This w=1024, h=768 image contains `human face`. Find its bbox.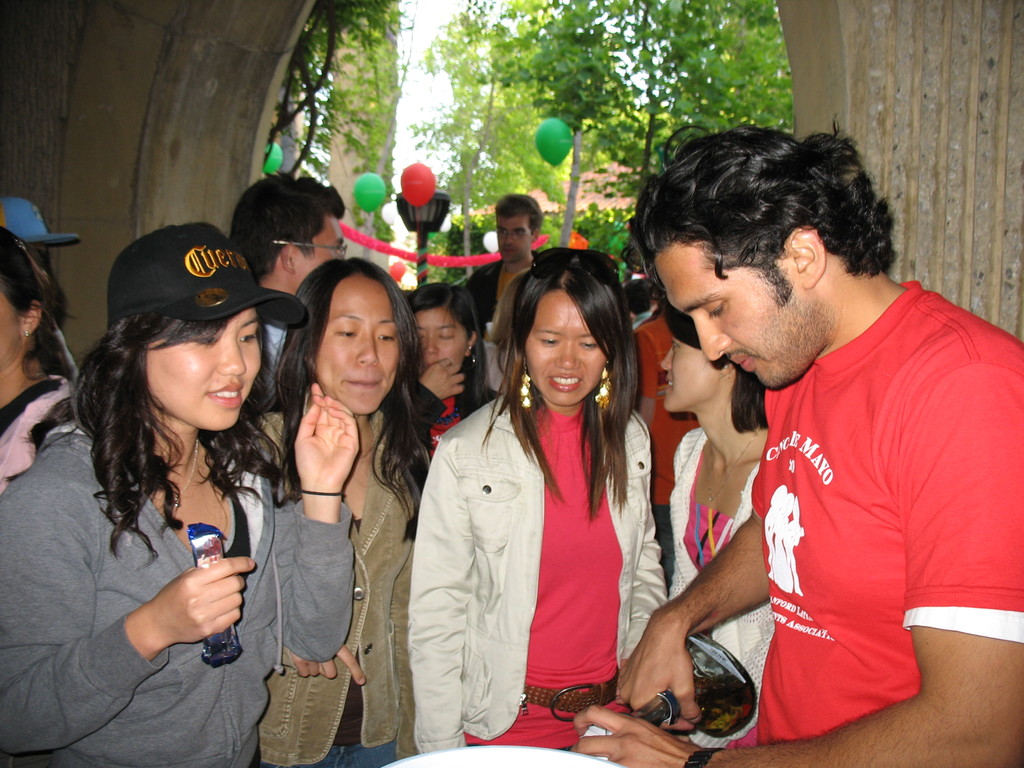
detection(657, 245, 829, 384).
